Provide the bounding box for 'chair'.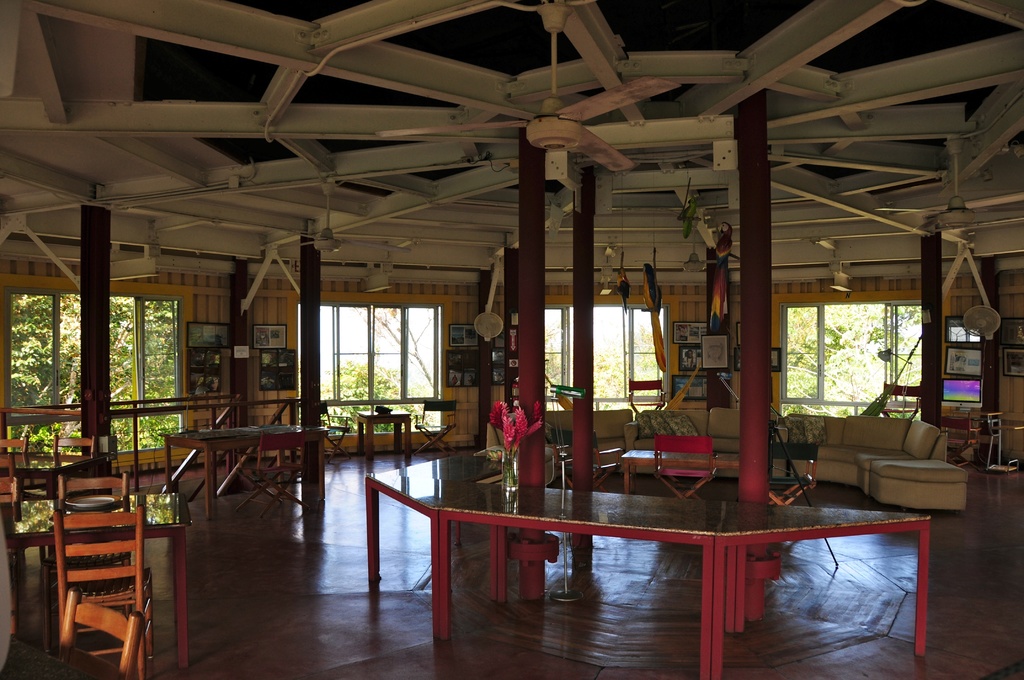
0:471:19:638.
